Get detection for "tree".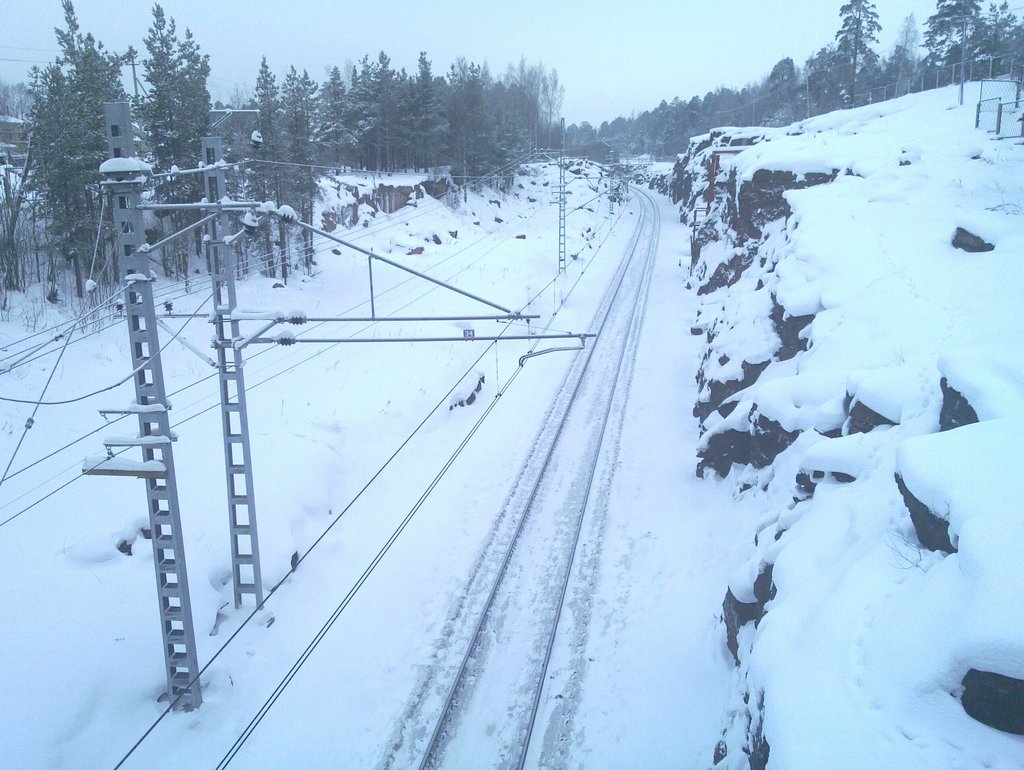
Detection: pyautogui.locateOnScreen(17, 0, 134, 274).
